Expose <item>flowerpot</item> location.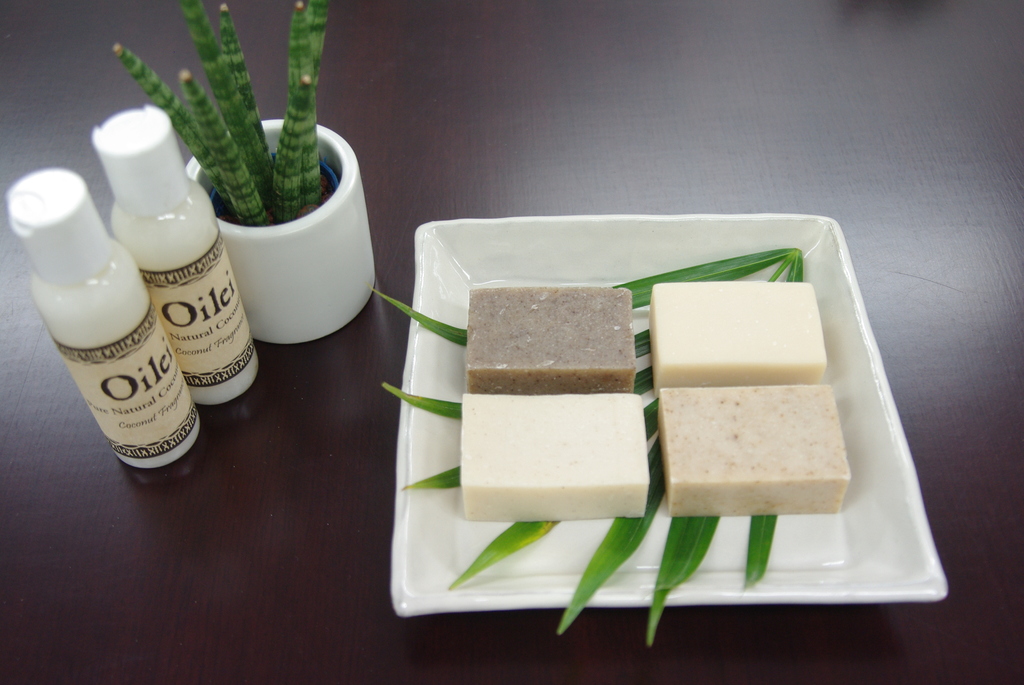
Exposed at 186,122,375,345.
